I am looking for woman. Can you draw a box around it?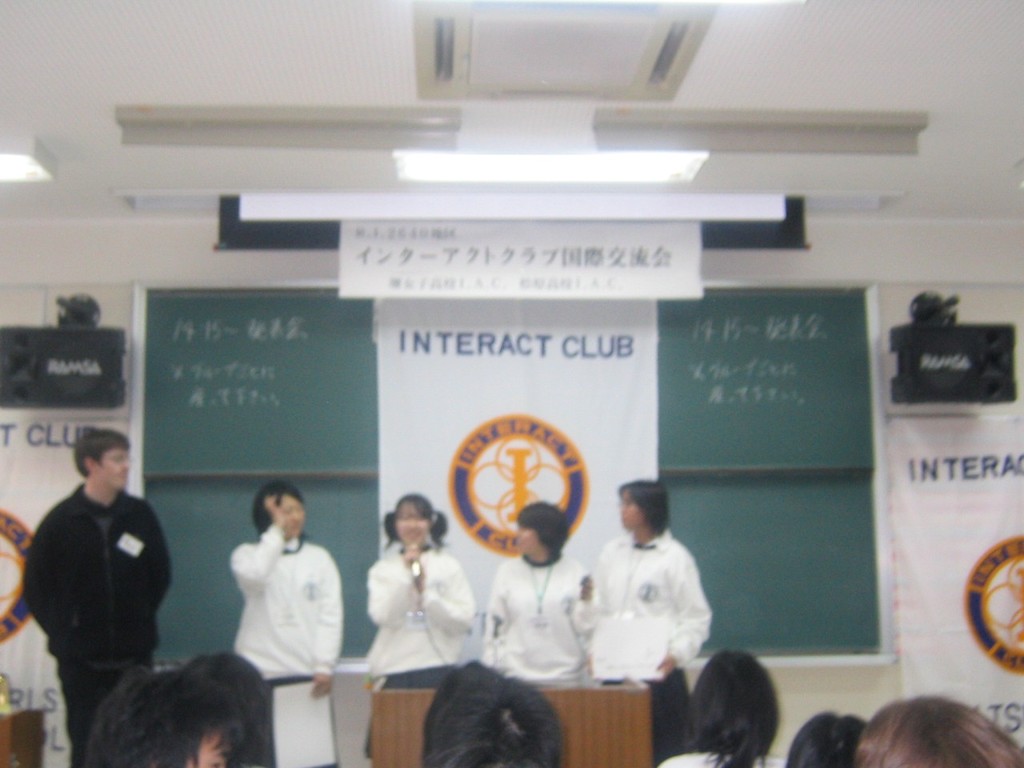
Sure, the bounding box is [x1=185, y1=650, x2=273, y2=767].
